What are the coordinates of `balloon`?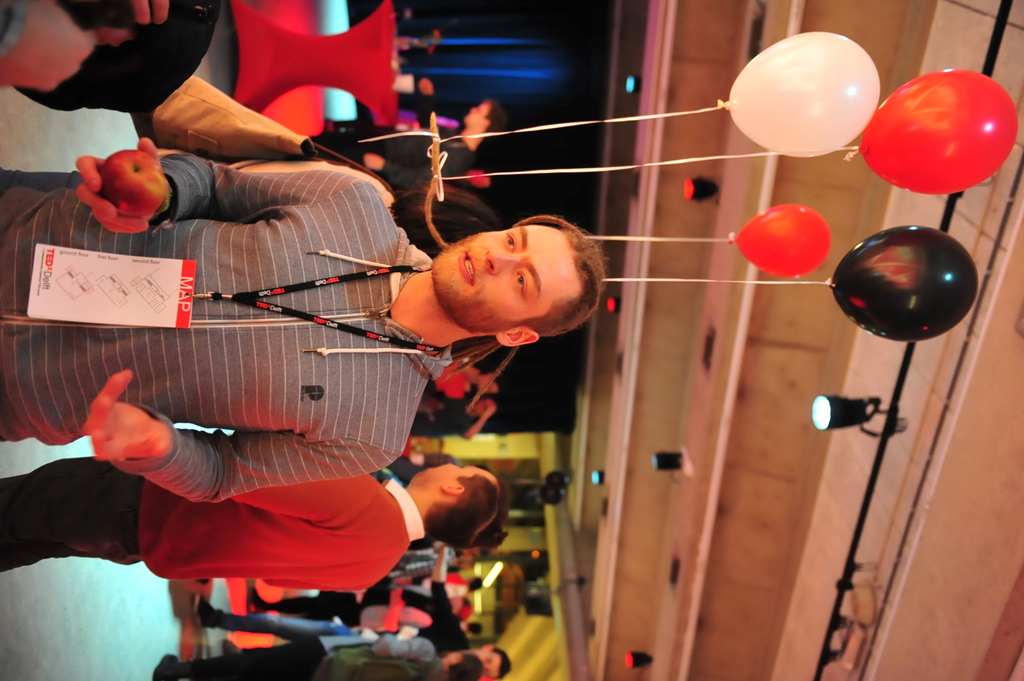
[543, 470, 570, 485].
